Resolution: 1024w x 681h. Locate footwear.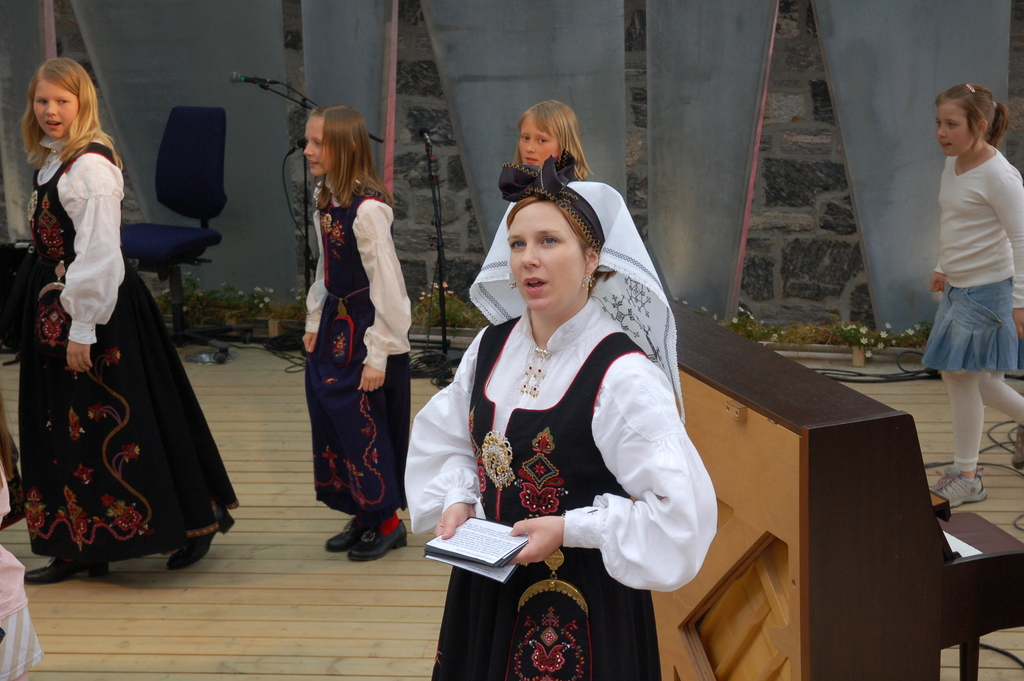
[x1=351, y1=523, x2=401, y2=561].
